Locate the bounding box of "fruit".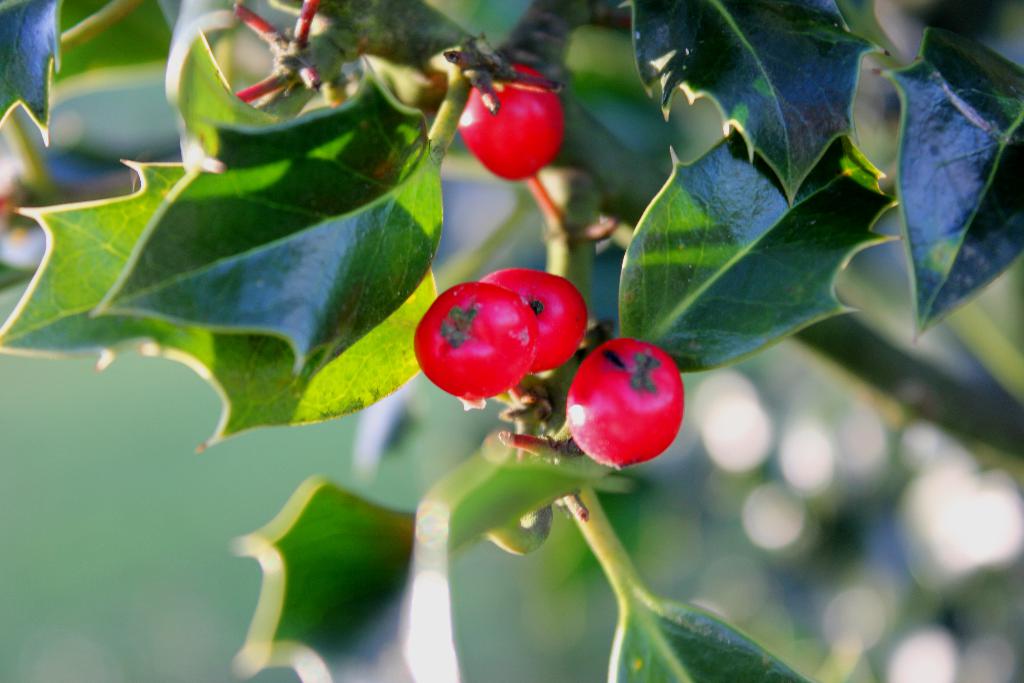
Bounding box: [x1=409, y1=270, x2=540, y2=411].
